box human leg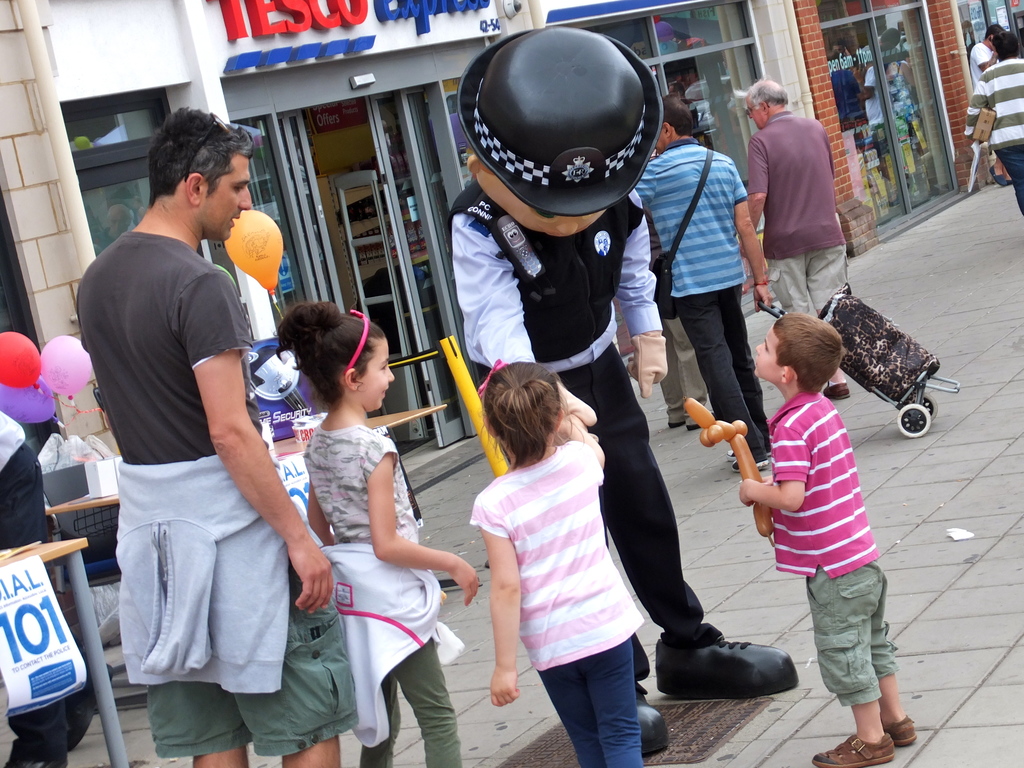
box=[190, 752, 253, 767]
